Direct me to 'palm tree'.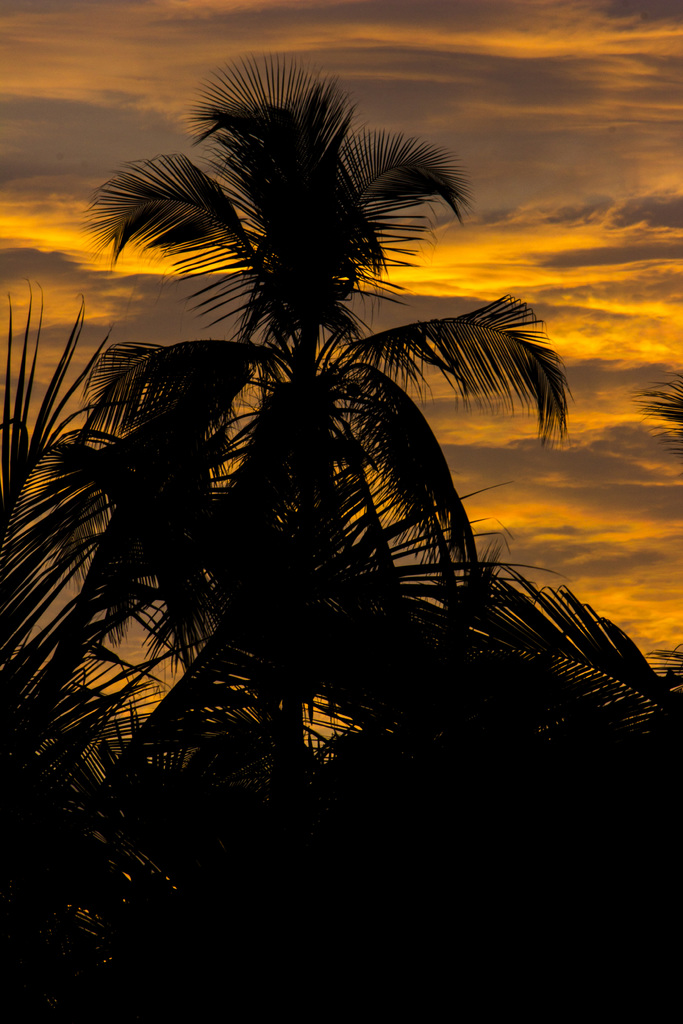
Direction: region(0, 54, 682, 1023).
